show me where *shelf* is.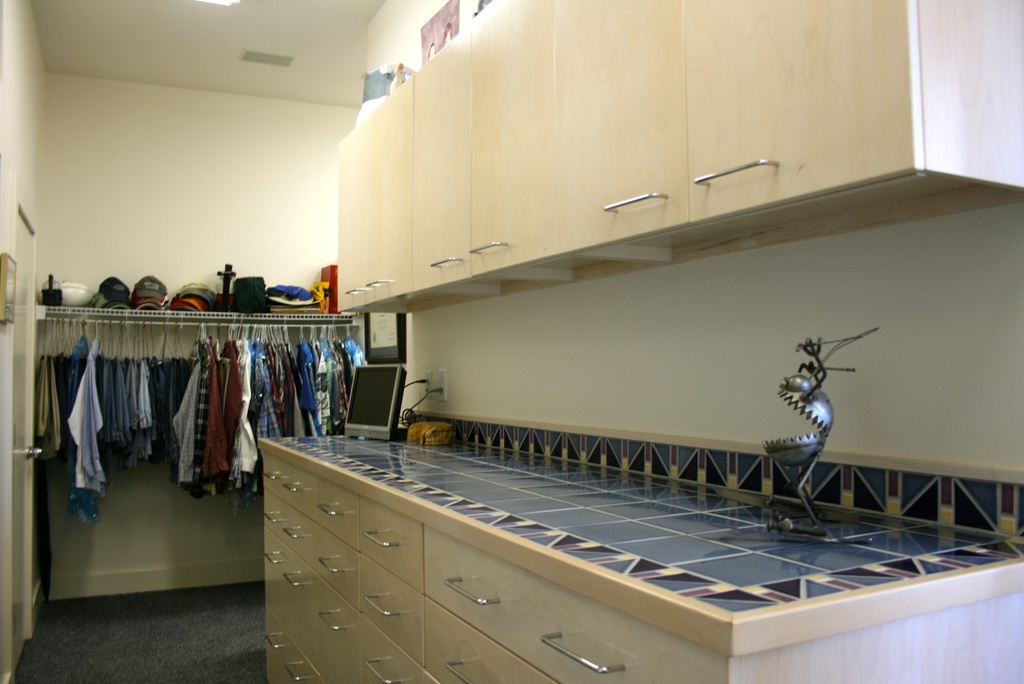
*shelf* is at l=84, t=90, r=1023, b=632.
